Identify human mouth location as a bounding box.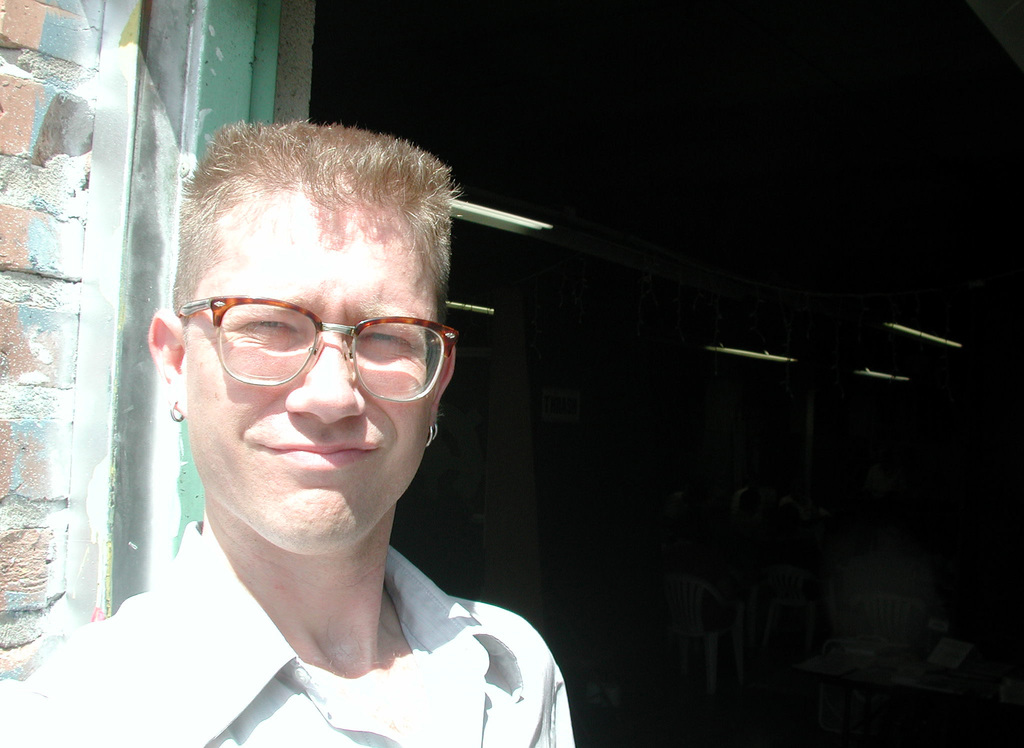
(x1=262, y1=444, x2=379, y2=468).
